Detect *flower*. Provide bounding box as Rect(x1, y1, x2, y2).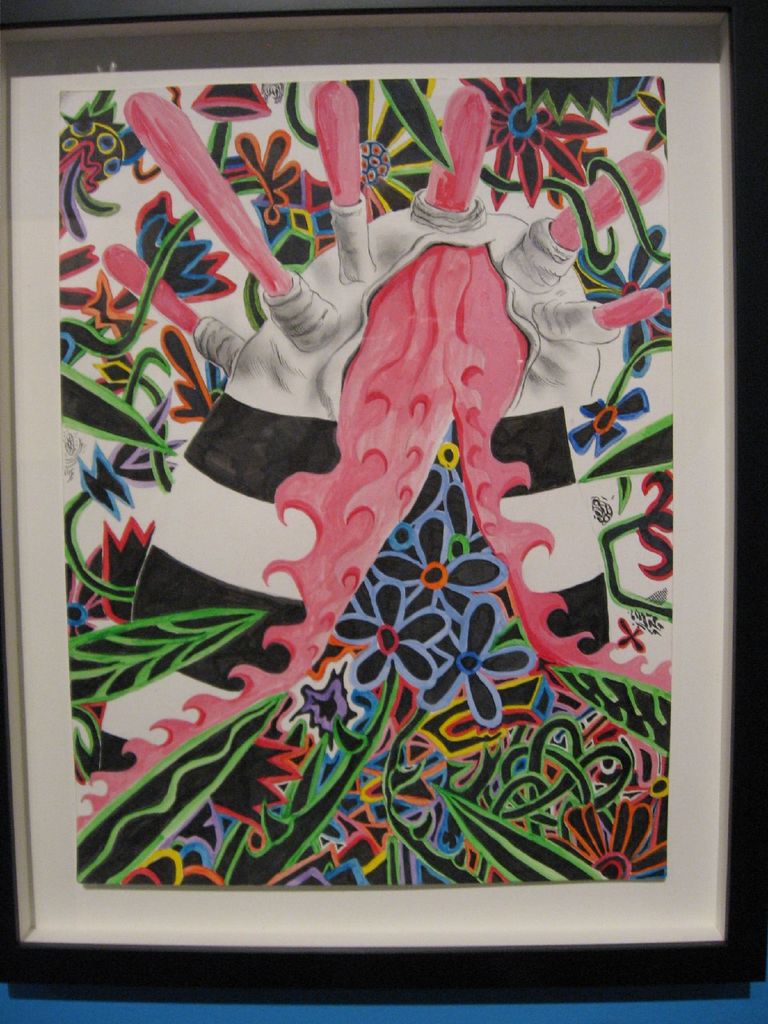
Rect(333, 580, 447, 692).
